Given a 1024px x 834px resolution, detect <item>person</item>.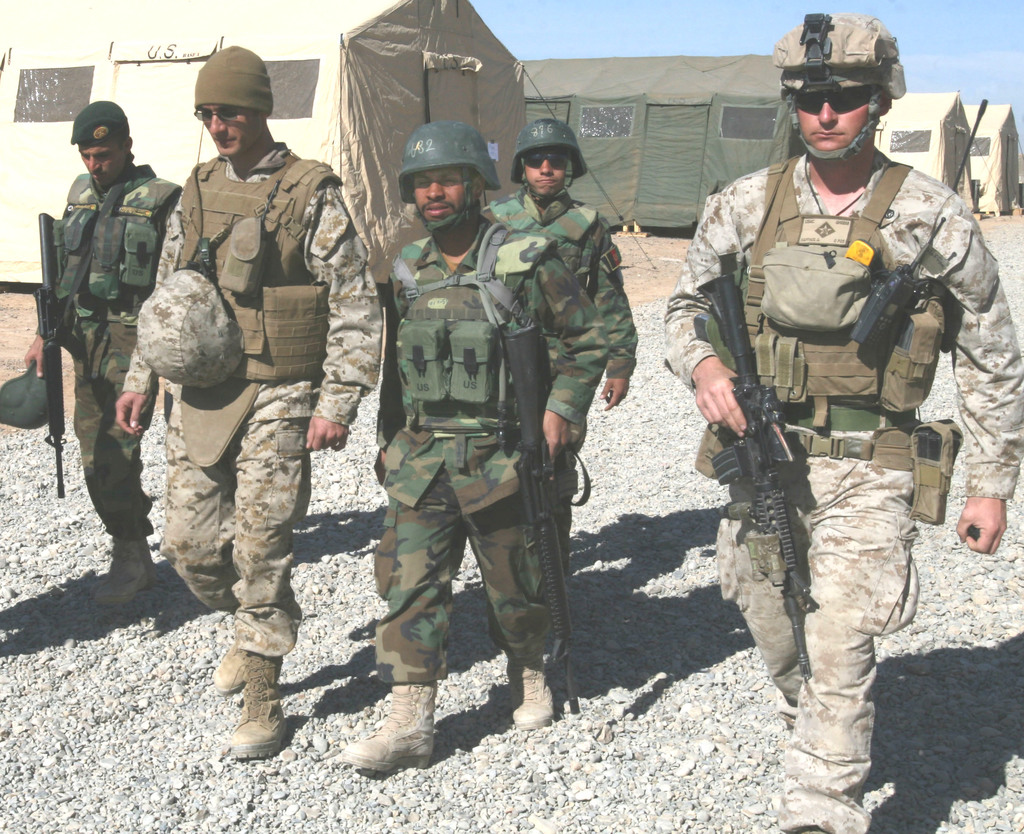
box=[117, 49, 387, 755].
